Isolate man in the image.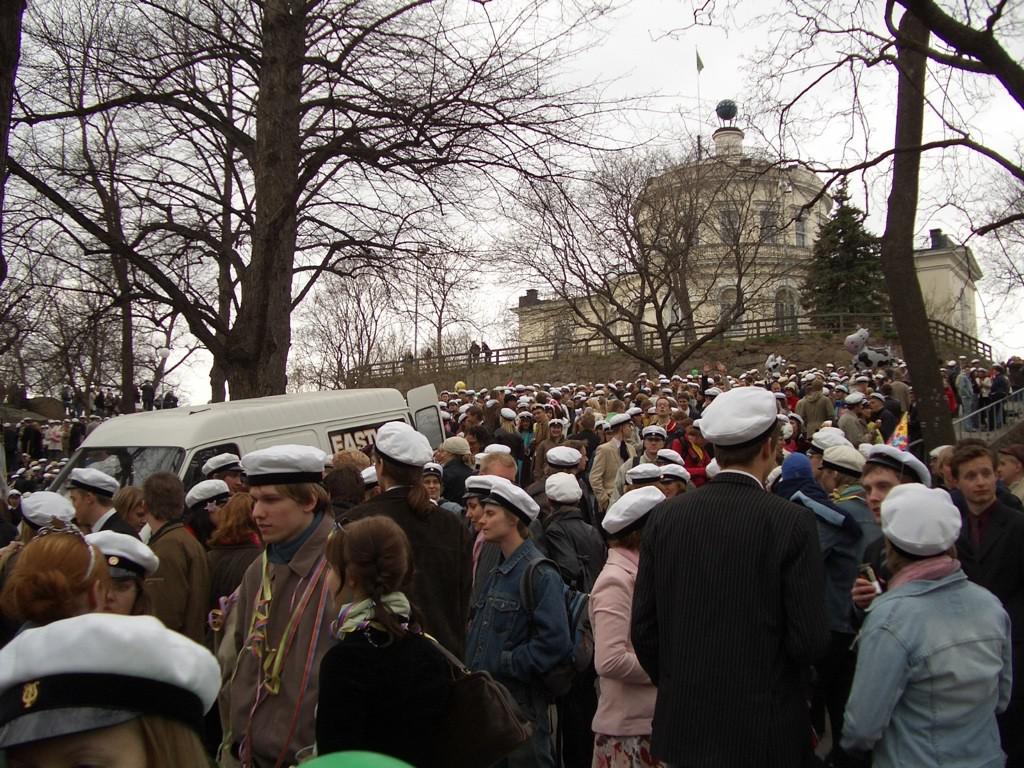
Isolated region: box(538, 414, 572, 476).
